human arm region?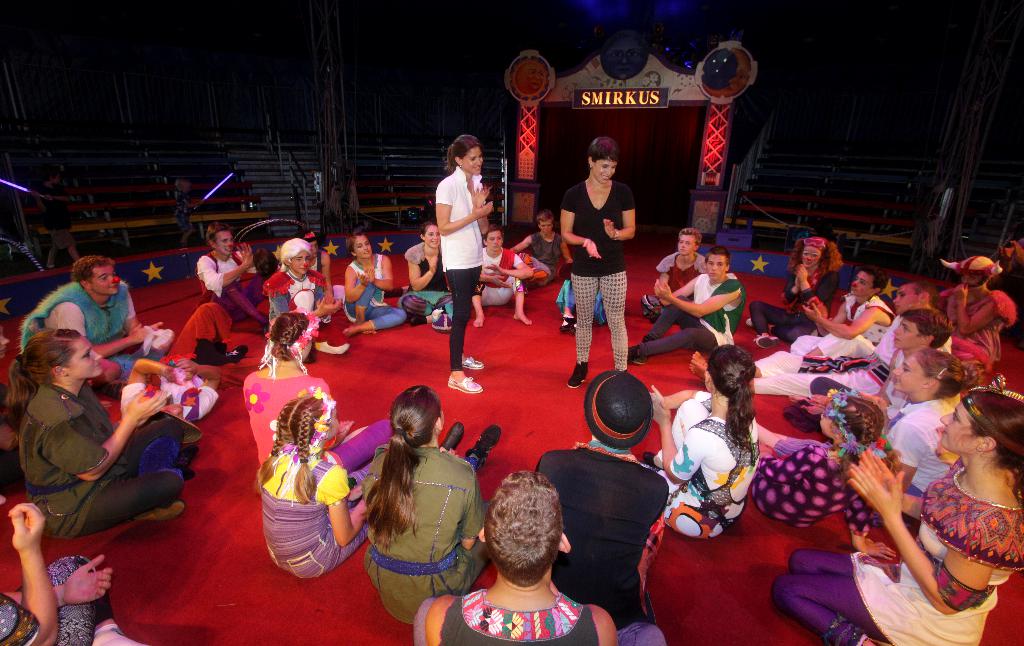
rect(477, 270, 507, 292)
